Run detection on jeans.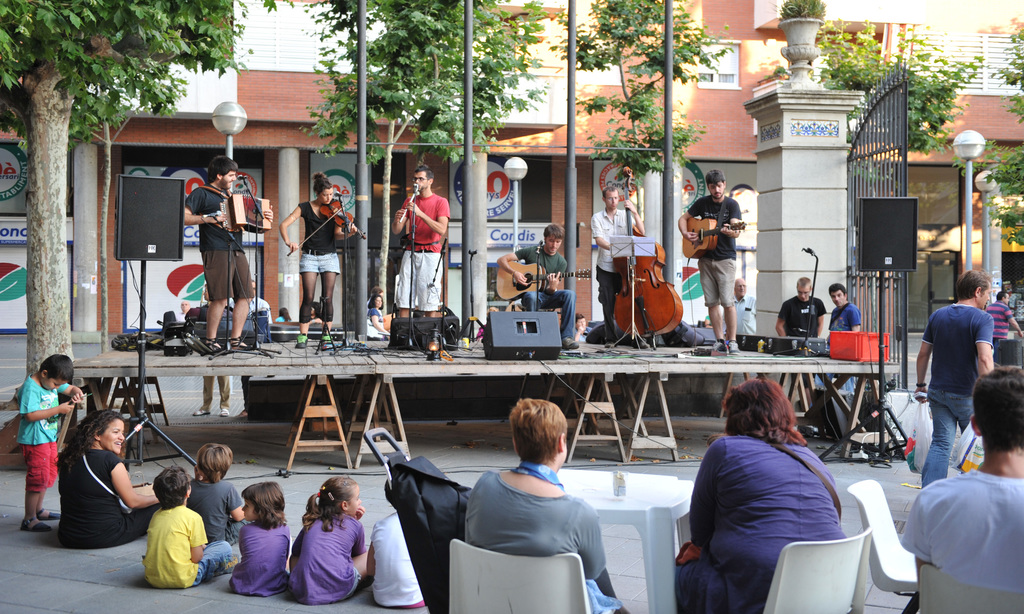
Result: pyautogui.locateOnScreen(700, 259, 741, 304).
